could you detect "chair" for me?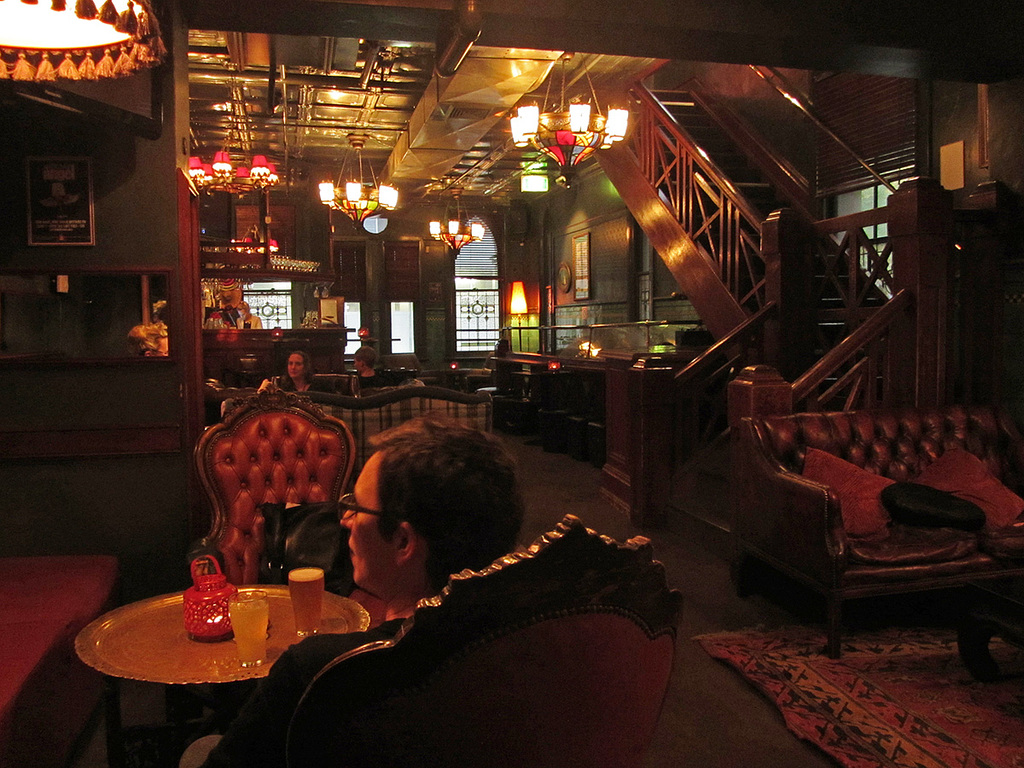
Detection result: left=289, top=508, right=687, bottom=767.
